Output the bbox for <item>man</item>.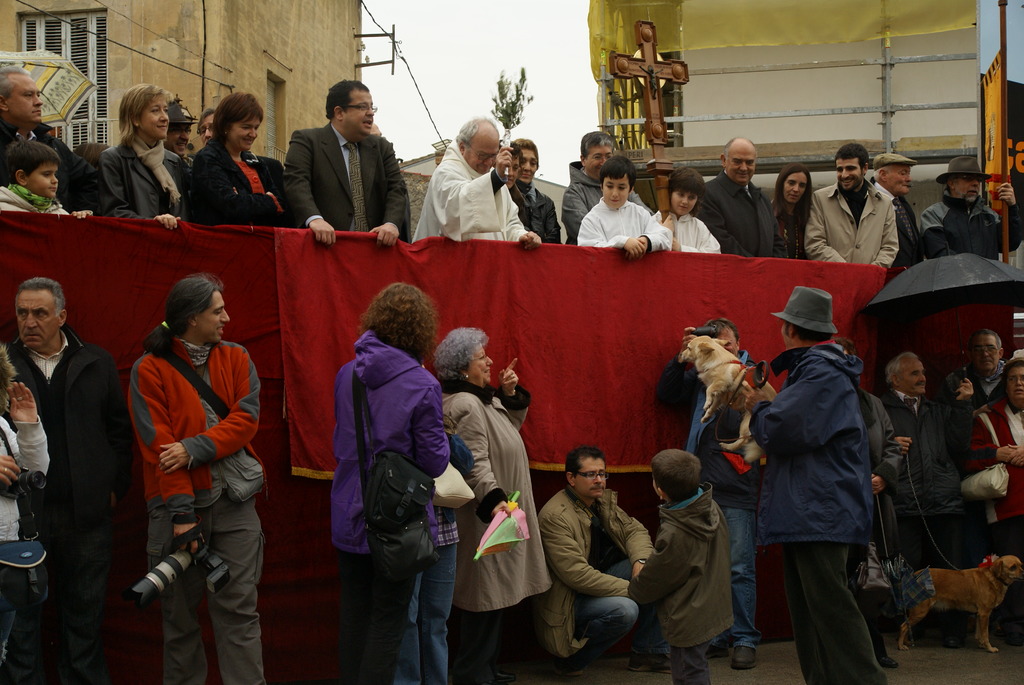
box=[873, 144, 924, 274].
